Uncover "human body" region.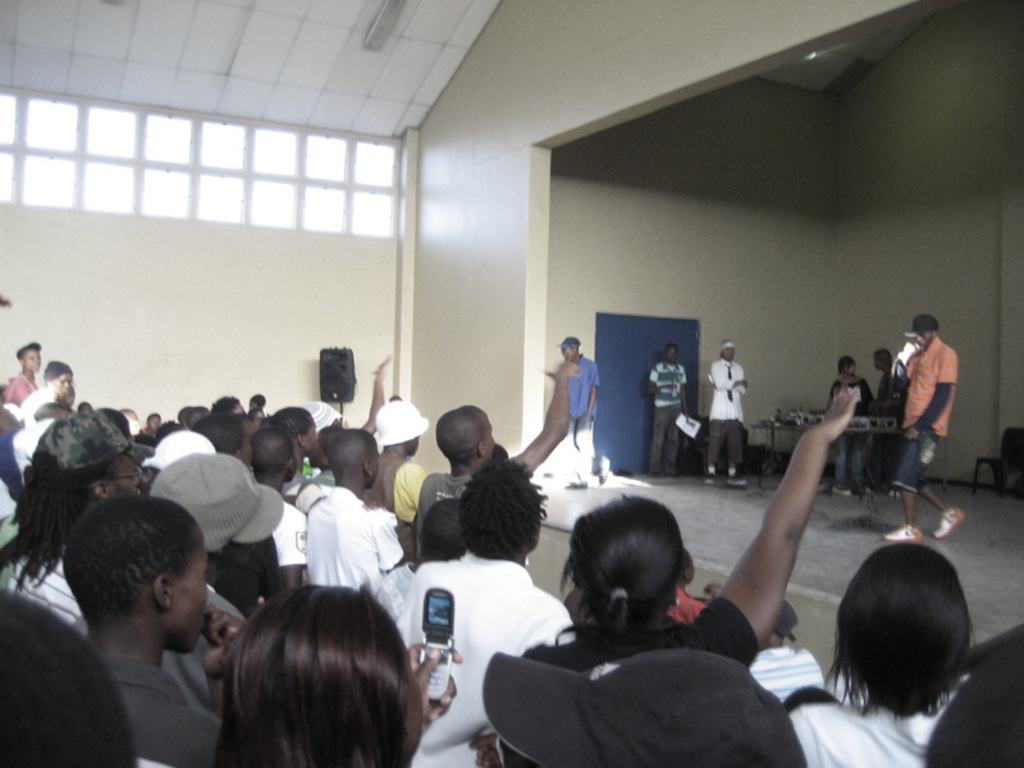
Uncovered: <region>516, 389, 844, 767</region>.
